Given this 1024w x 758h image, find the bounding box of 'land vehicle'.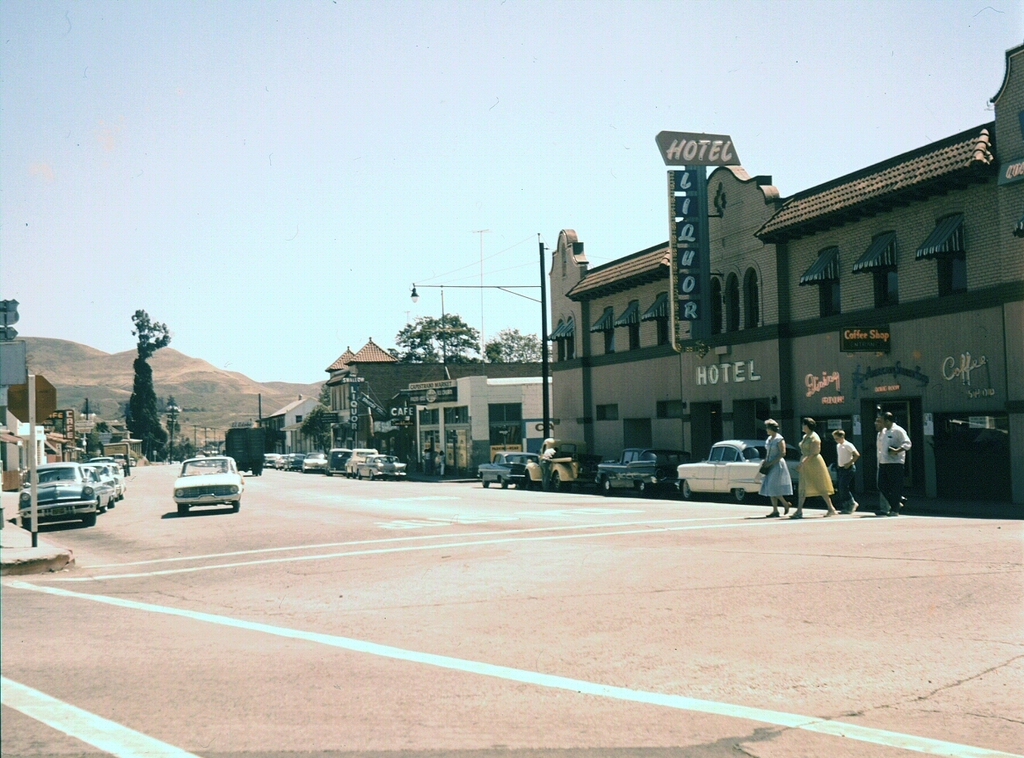
select_region(225, 424, 263, 473).
